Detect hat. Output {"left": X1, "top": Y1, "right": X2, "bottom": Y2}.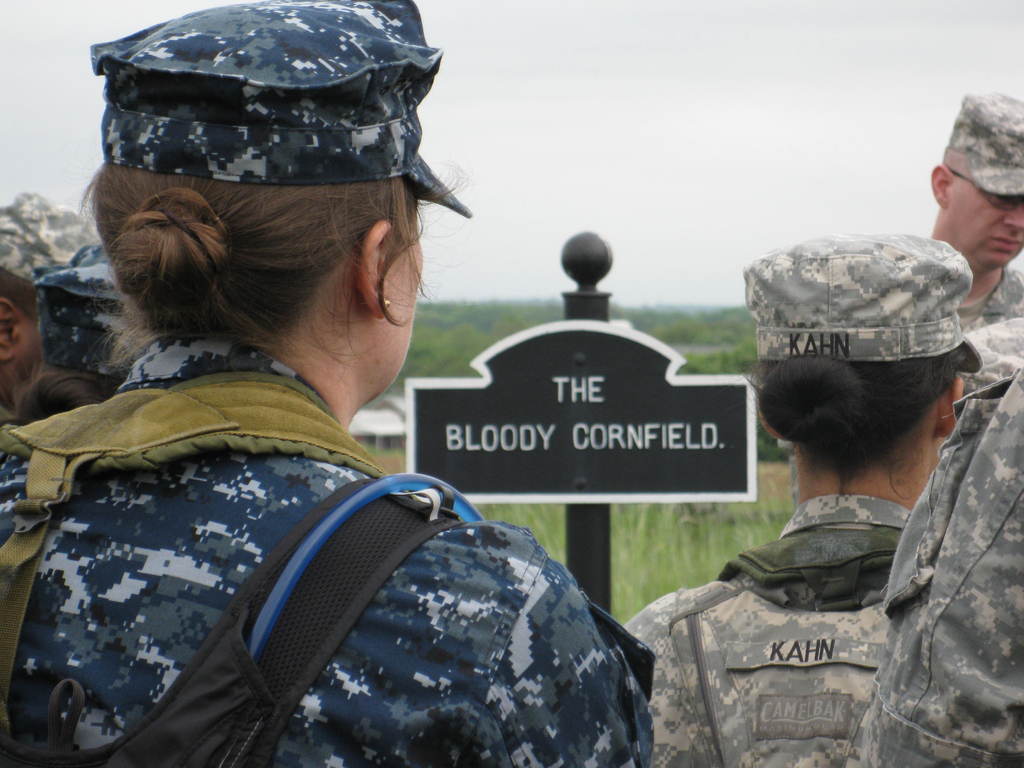
{"left": 742, "top": 224, "right": 977, "bottom": 372}.
